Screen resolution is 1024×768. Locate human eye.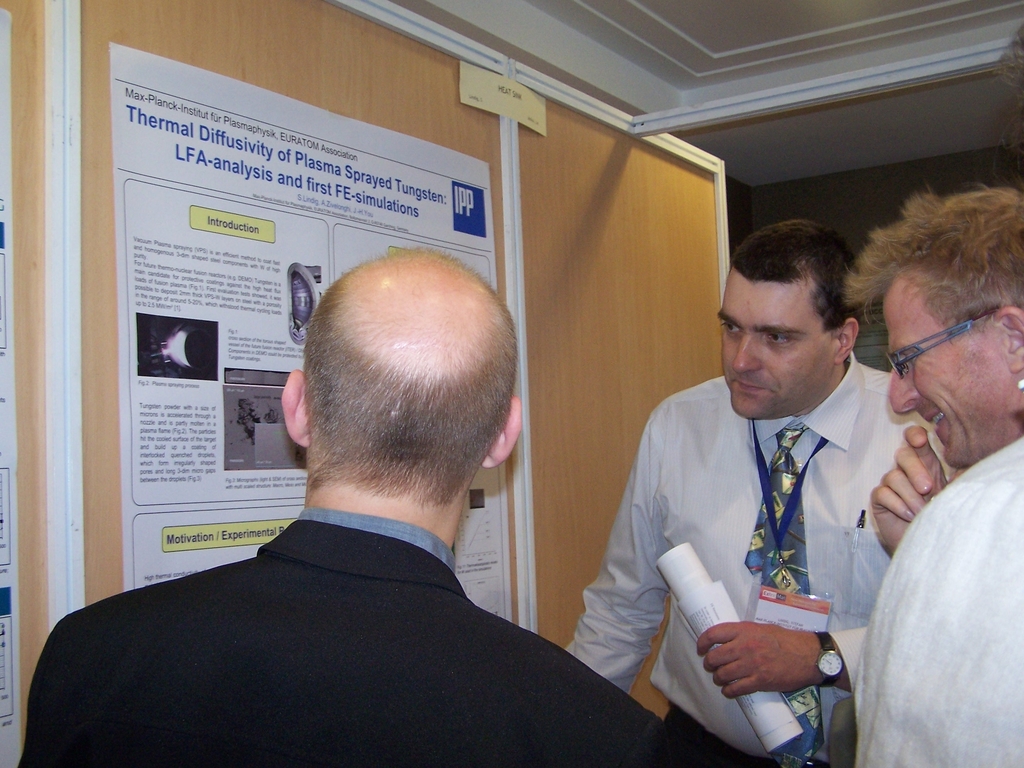
(761, 332, 798, 353).
